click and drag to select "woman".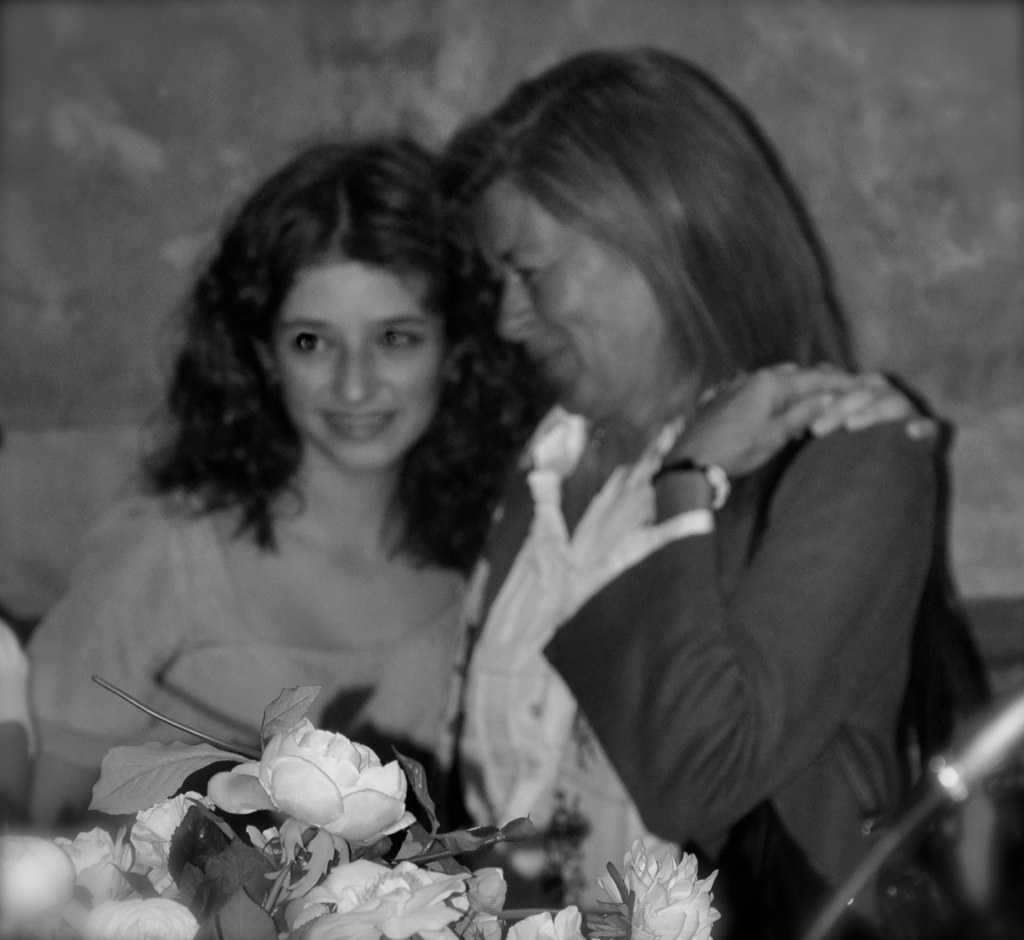
Selection: [left=425, top=46, right=944, bottom=939].
